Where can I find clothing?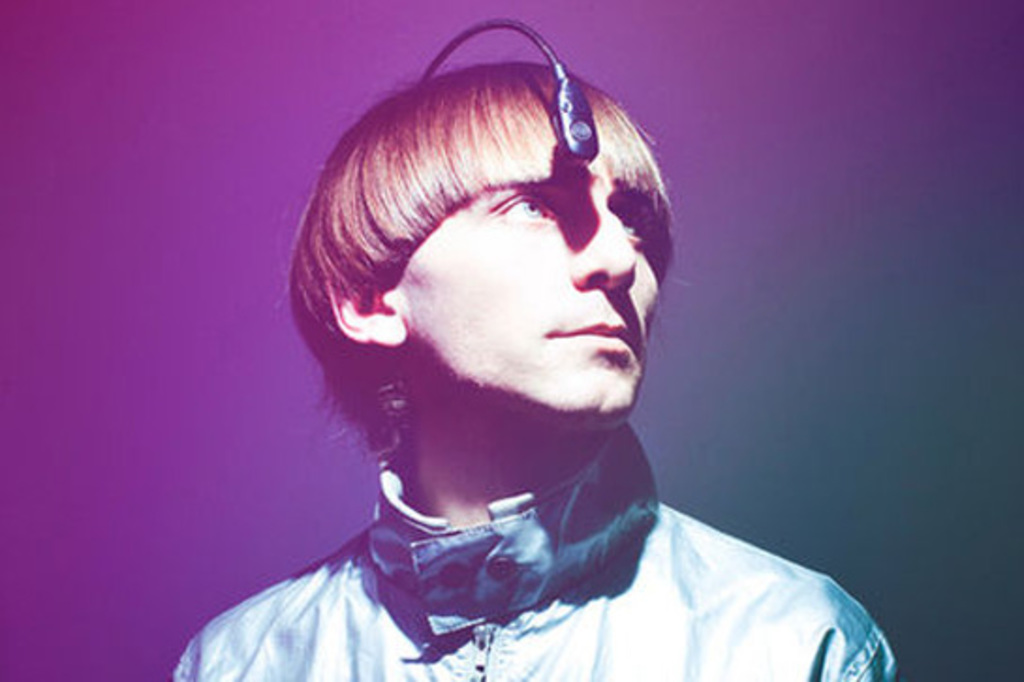
You can find it at {"left": 175, "top": 426, "right": 900, "bottom": 680}.
